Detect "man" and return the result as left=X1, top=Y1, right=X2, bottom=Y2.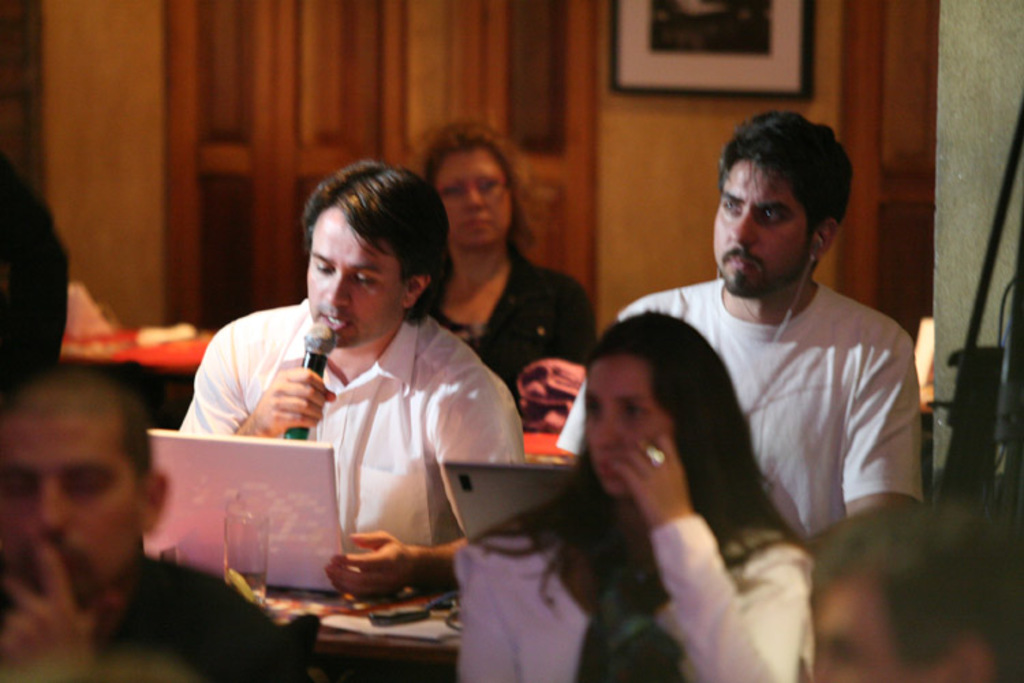
left=0, top=358, right=352, bottom=682.
